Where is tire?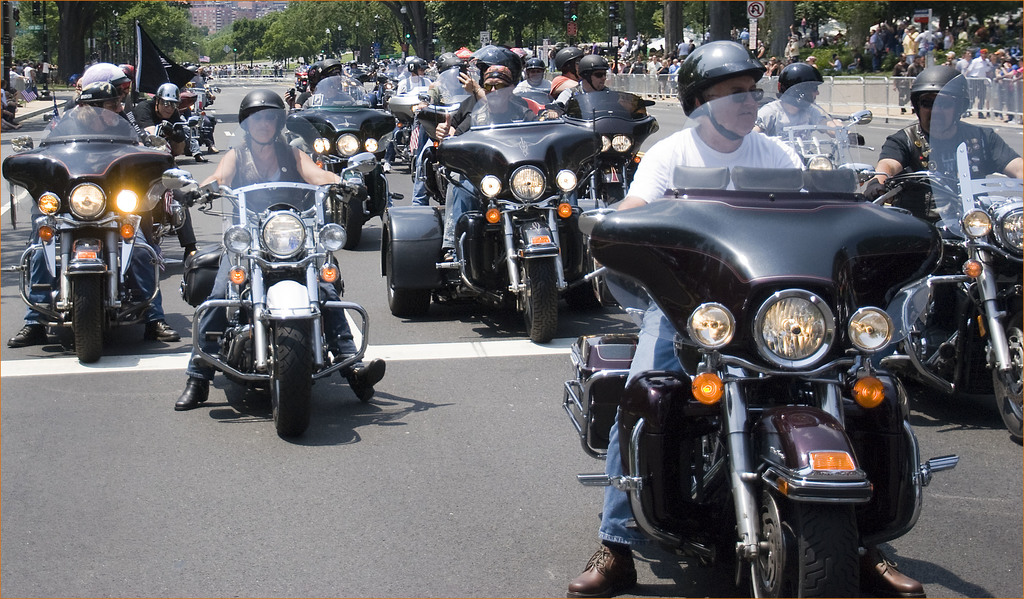
[345, 206, 363, 247].
